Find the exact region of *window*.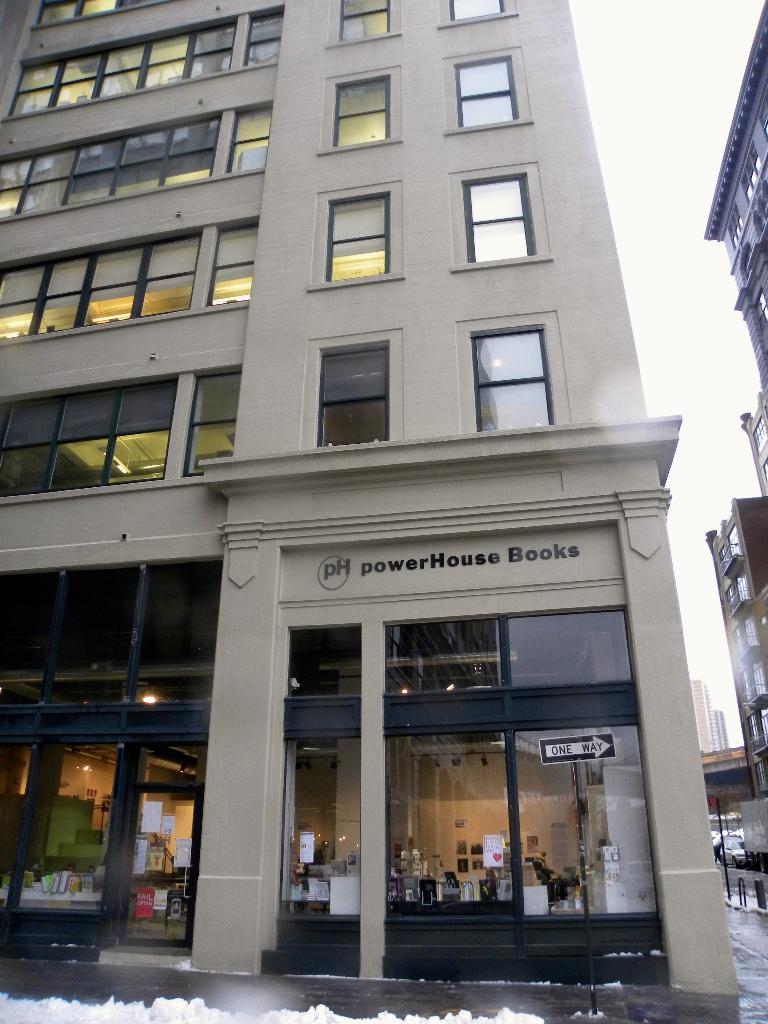
Exact region: bbox=(472, 303, 559, 415).
